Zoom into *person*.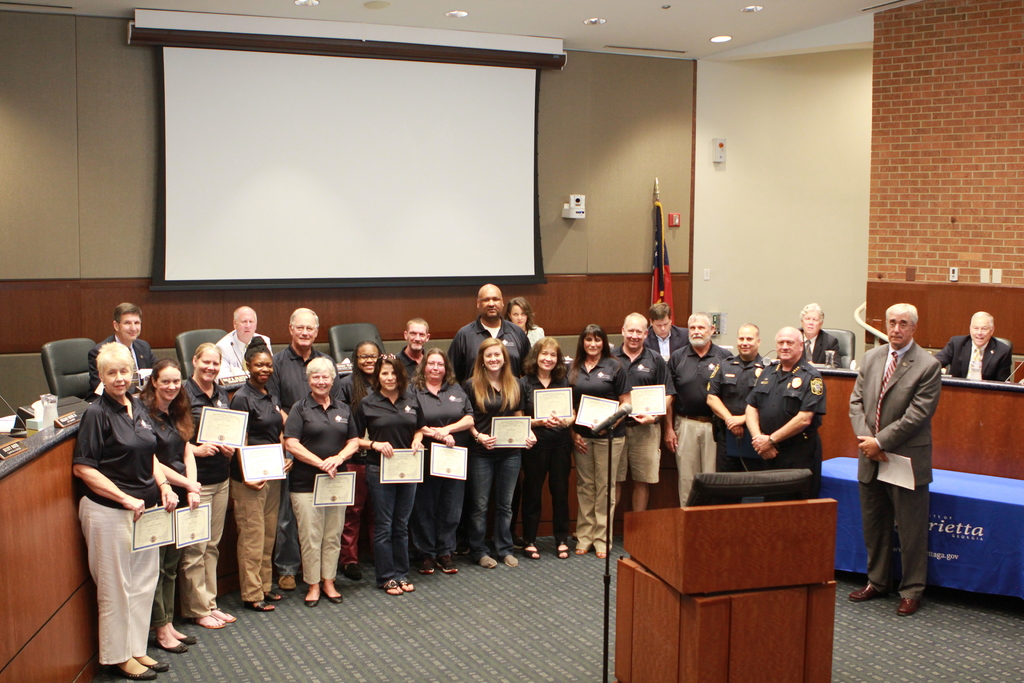
Zoom target: l=214, t=299, r=273, b=390.
